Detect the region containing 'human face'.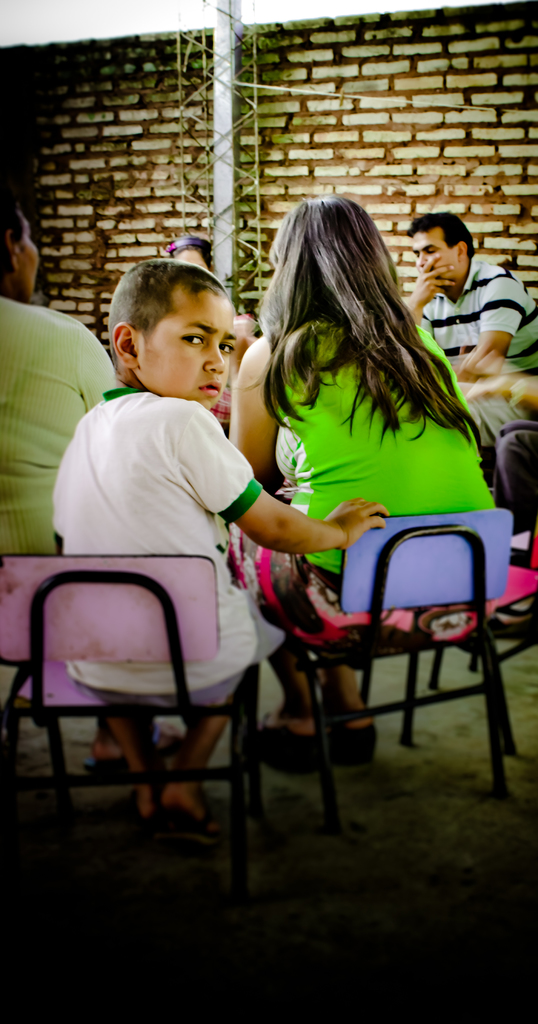
(x1=136, y1=282, x2=235, y2=408).
